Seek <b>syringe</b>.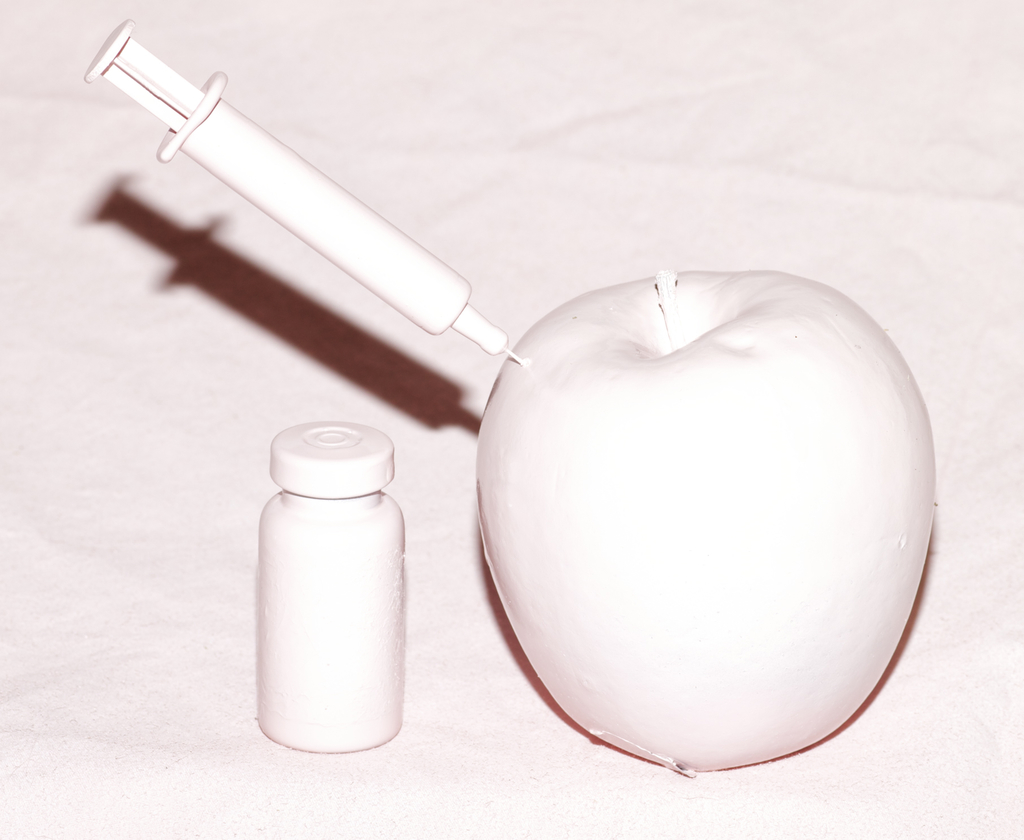
76 14 535 368.
